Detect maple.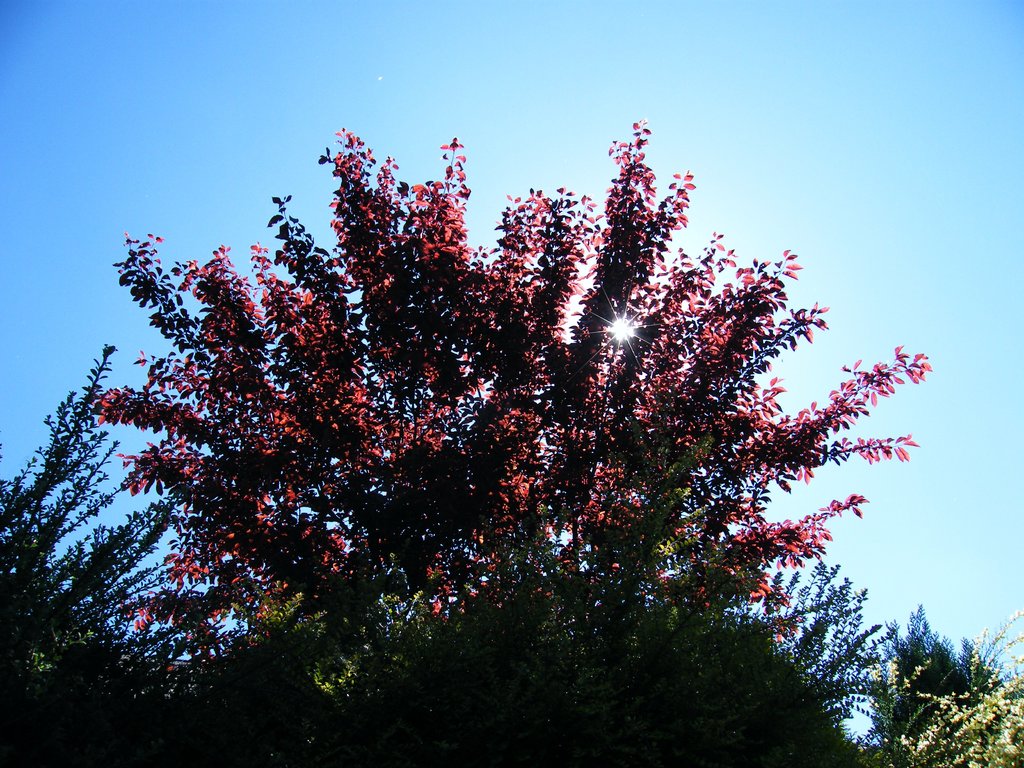
Detected at box=[892, 609, 1023, 767].
